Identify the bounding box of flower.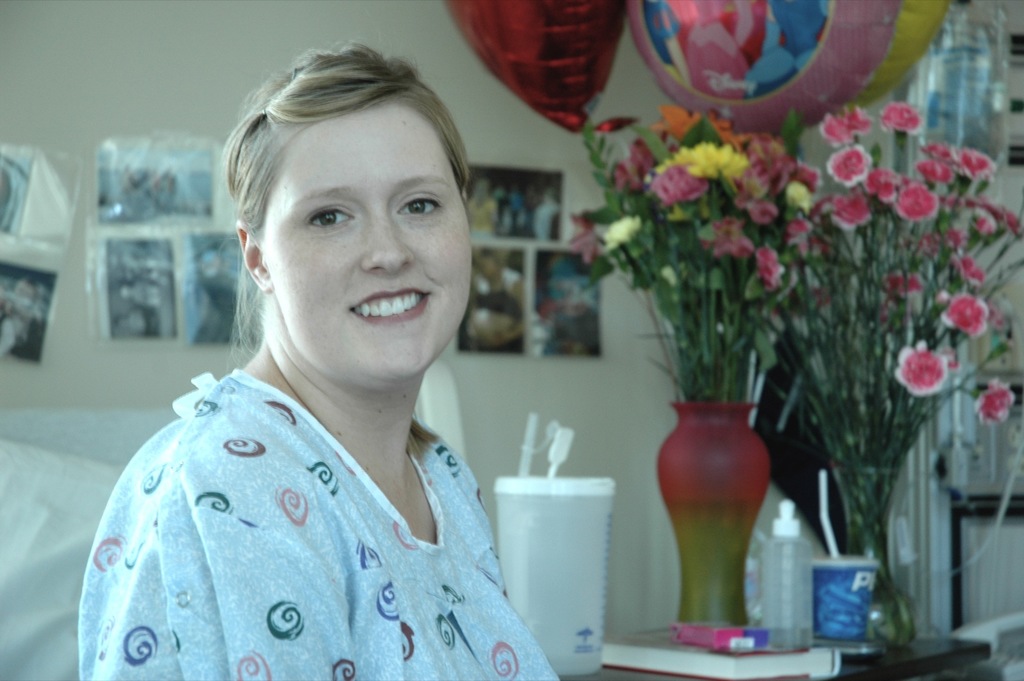
(x1=824, y1=142, x2=875, y2=188).
